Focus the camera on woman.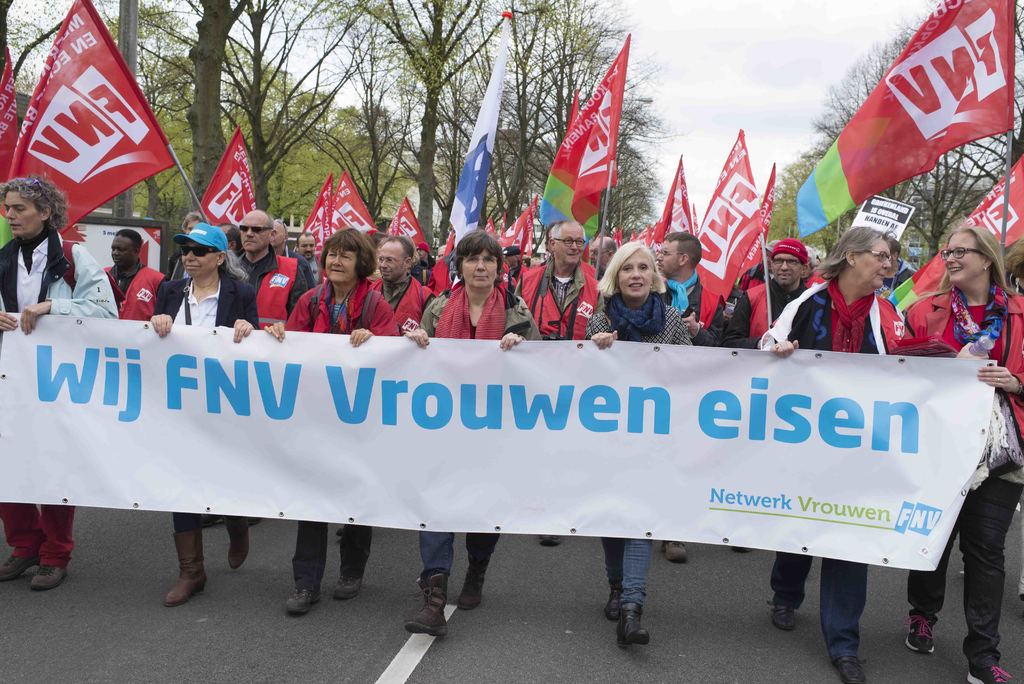
Focus region: [left=147, top=221, right=259, bottom=612].
